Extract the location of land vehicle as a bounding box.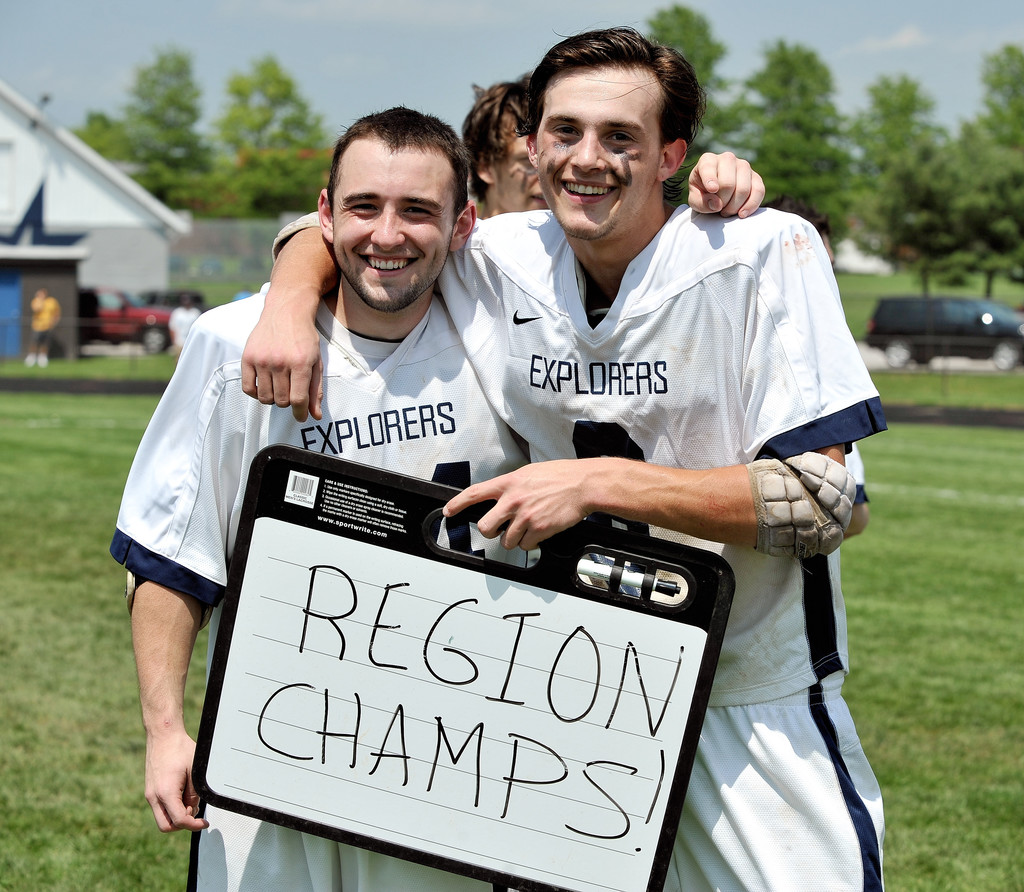
region(76, 285, 175, 349).
